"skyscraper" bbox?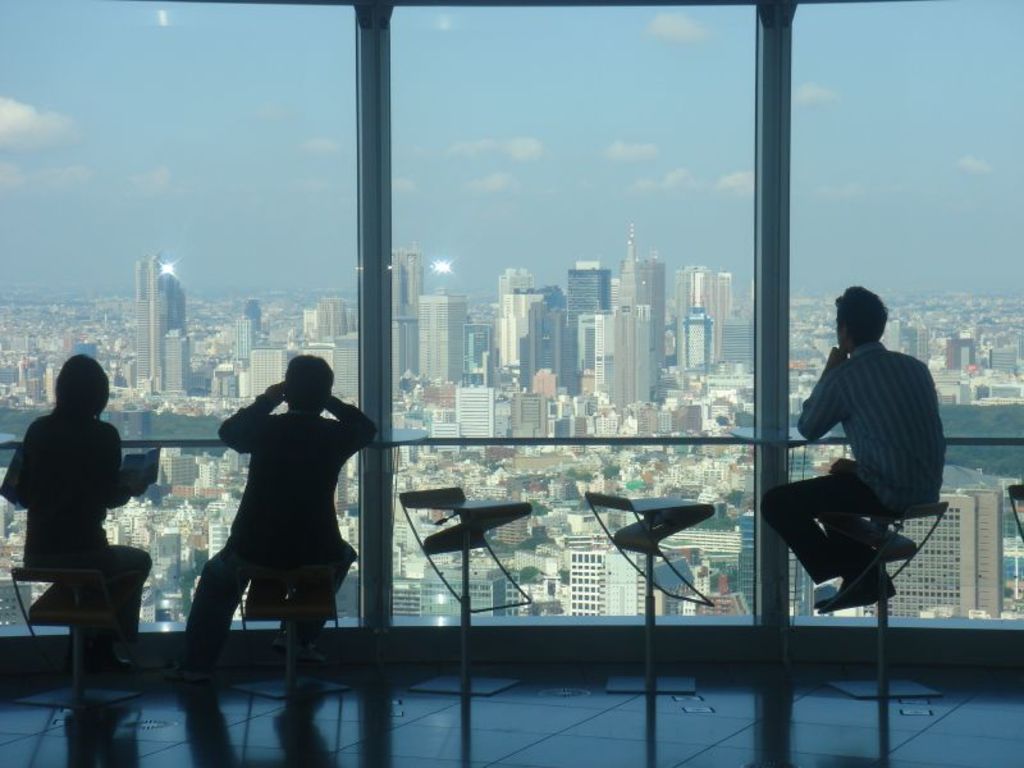
x1=419 y1=289 x2=466 y2=383
